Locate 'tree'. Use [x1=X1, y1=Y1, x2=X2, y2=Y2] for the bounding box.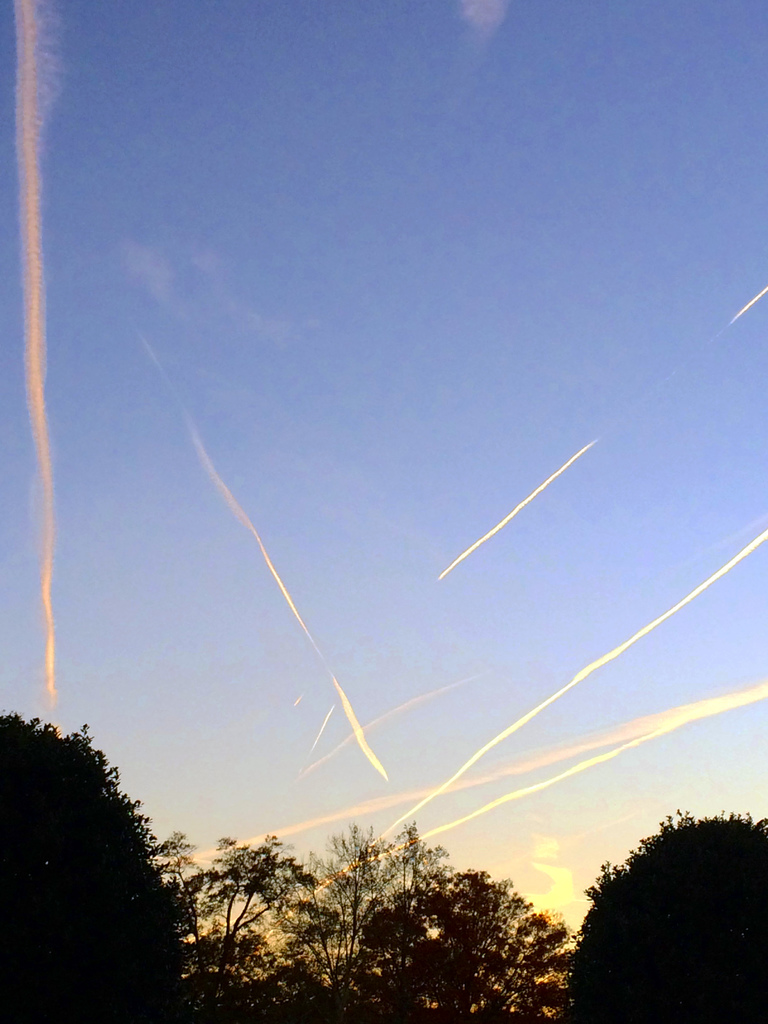
[x1=0, y1=717, x2=184, y2=1023].
